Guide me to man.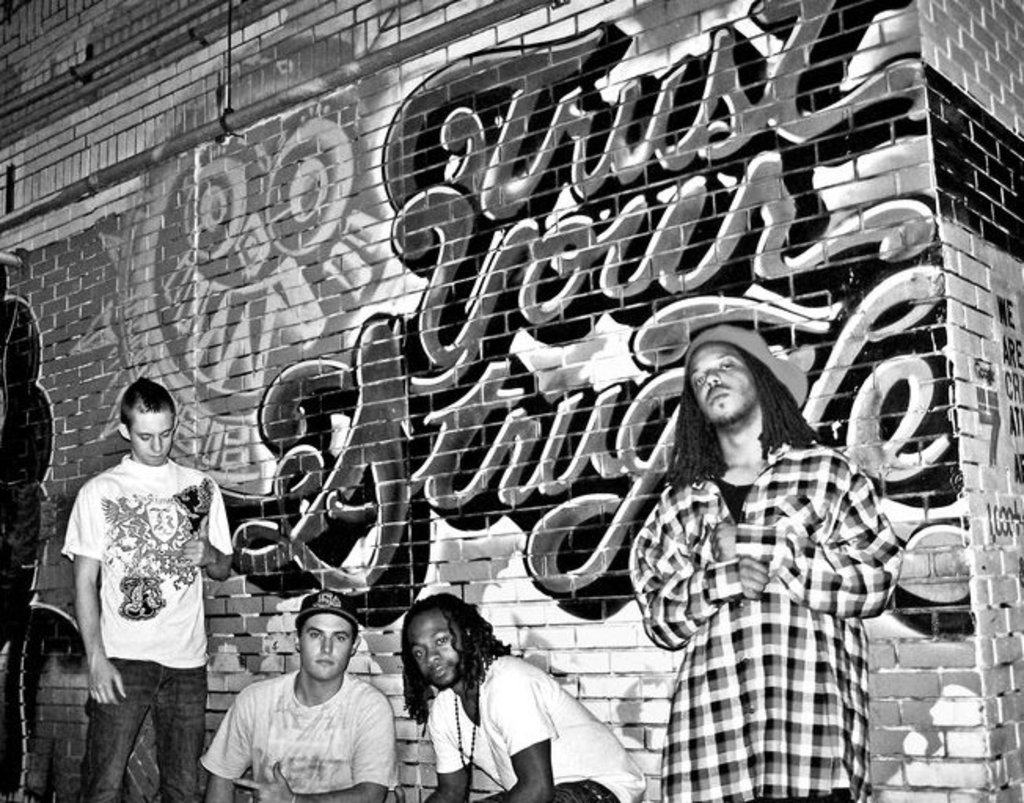
Guidance: <bbox>400, 594, 649, 801</bbox>.
